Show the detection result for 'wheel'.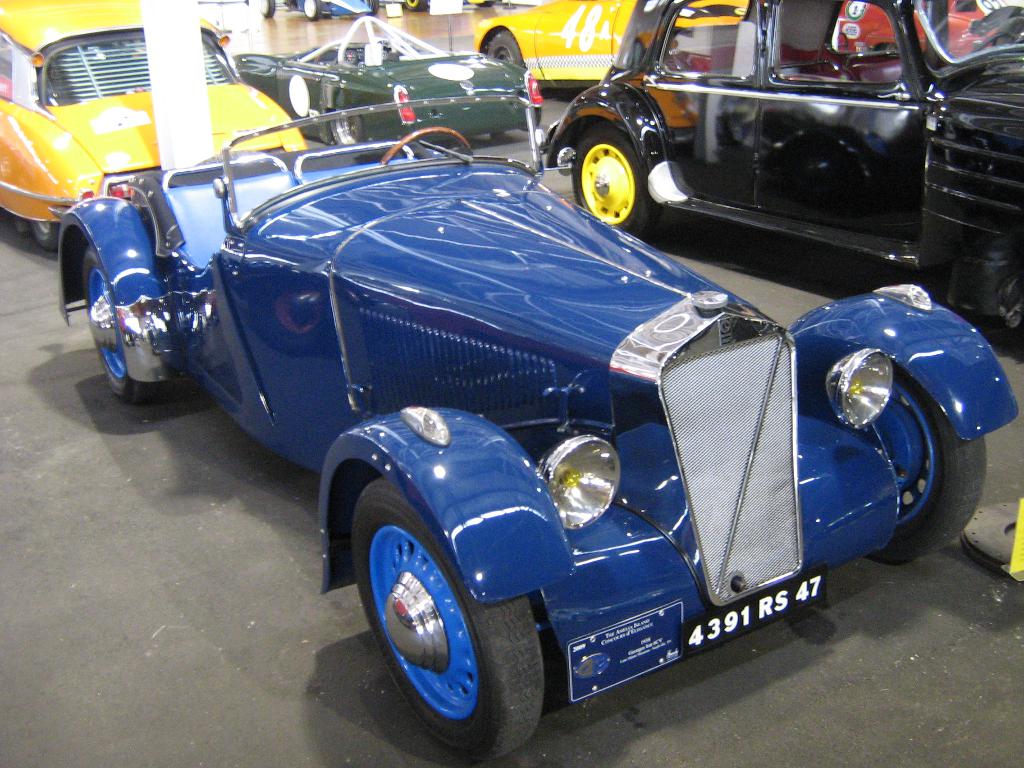
378 124 472 166.
